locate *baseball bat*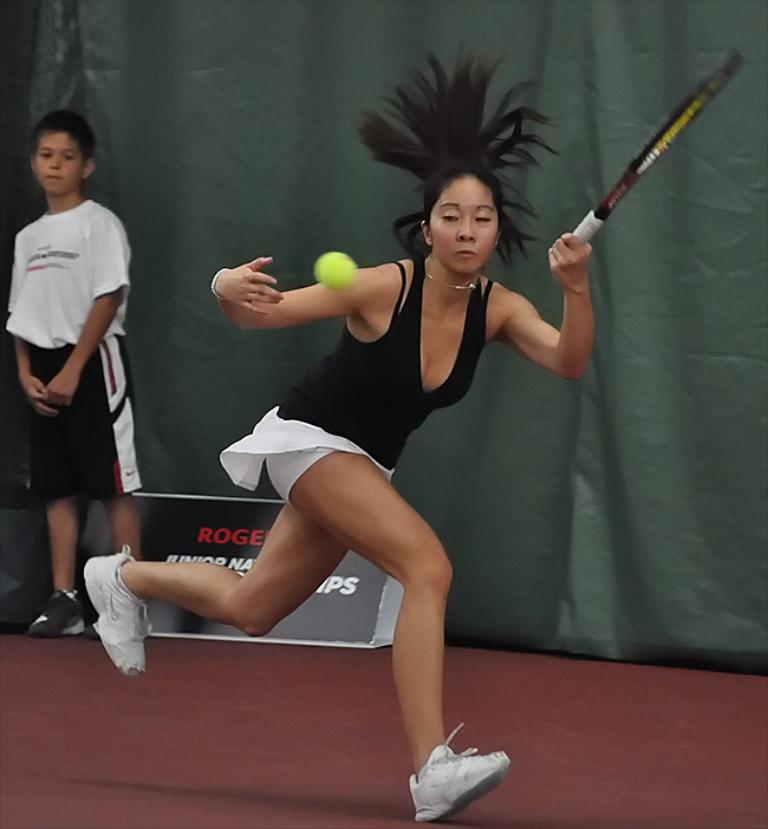
573 48 741 243
